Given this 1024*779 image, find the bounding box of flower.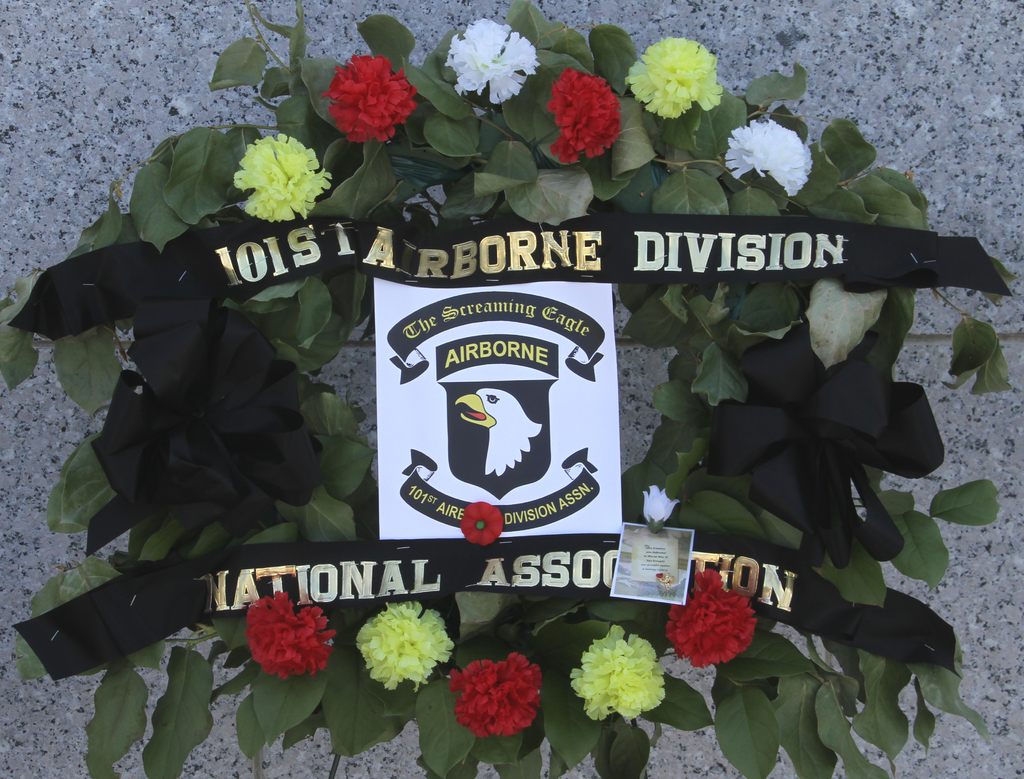
crop(353, 596, 453, 691).
